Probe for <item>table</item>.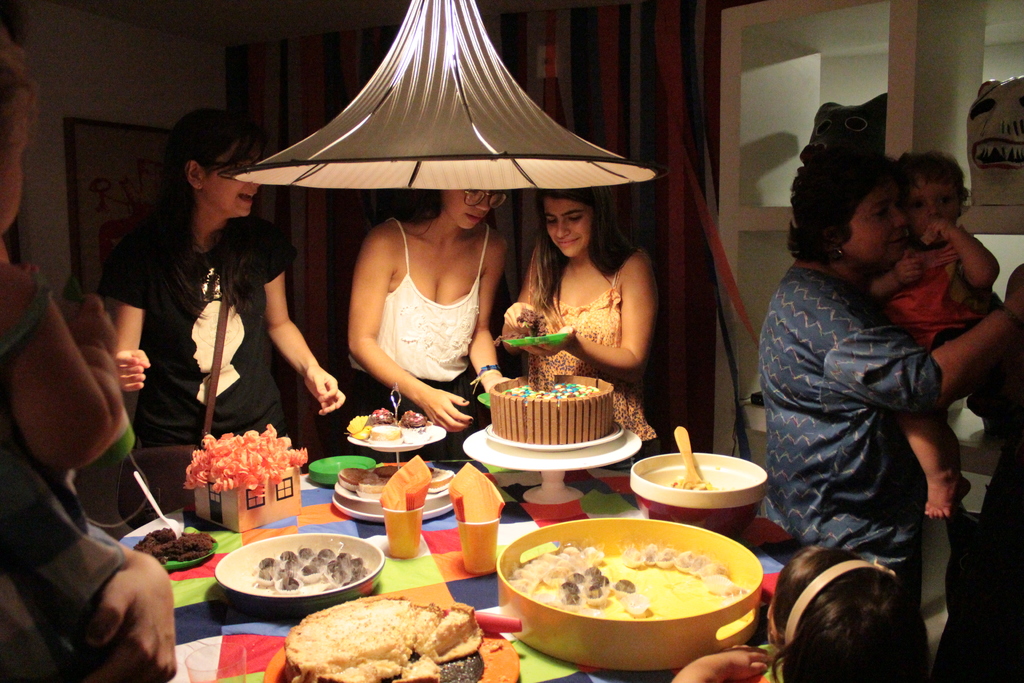
Probe result: {"x1": 98, "y1": 306, "x2": 925, "y2": 666}.
